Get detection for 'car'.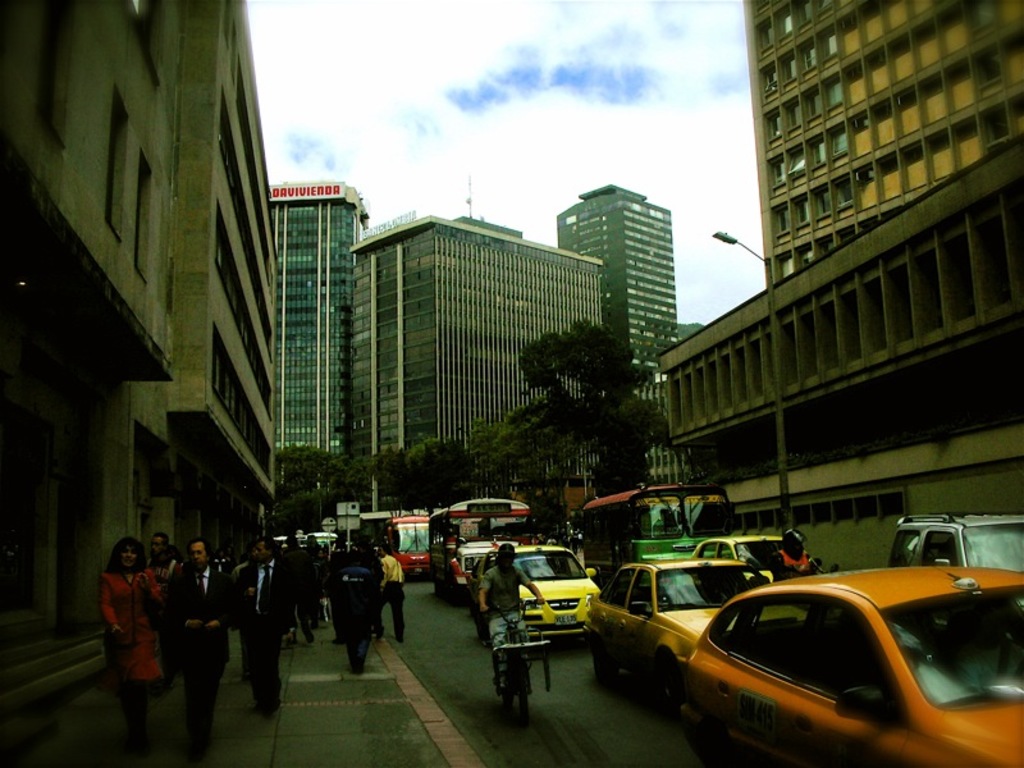
Detection: <box>659,566,1015,756</box>.
